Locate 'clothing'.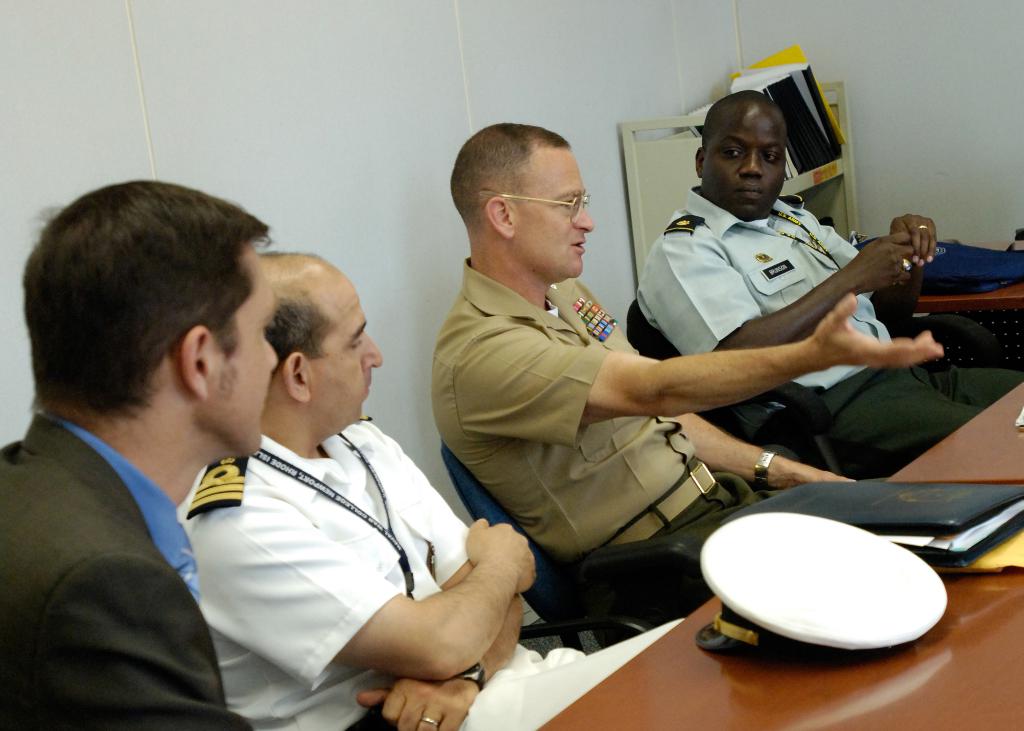
Bounding box: bbox(635, 192, 1023, 472).
